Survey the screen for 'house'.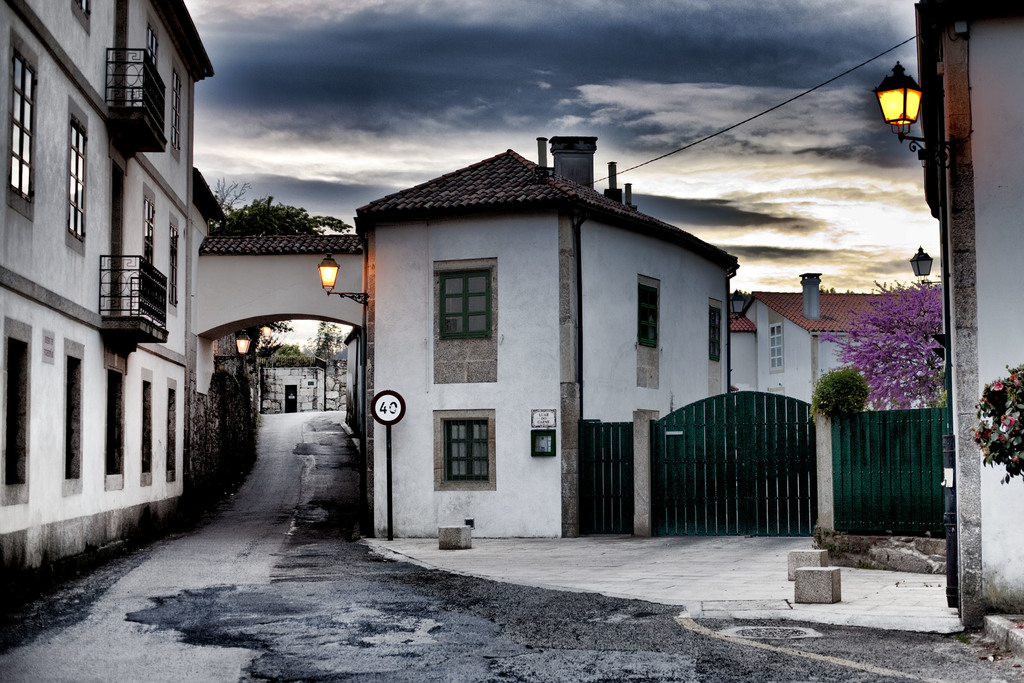
Survey found: rect(915, 0, 1023, 625).
